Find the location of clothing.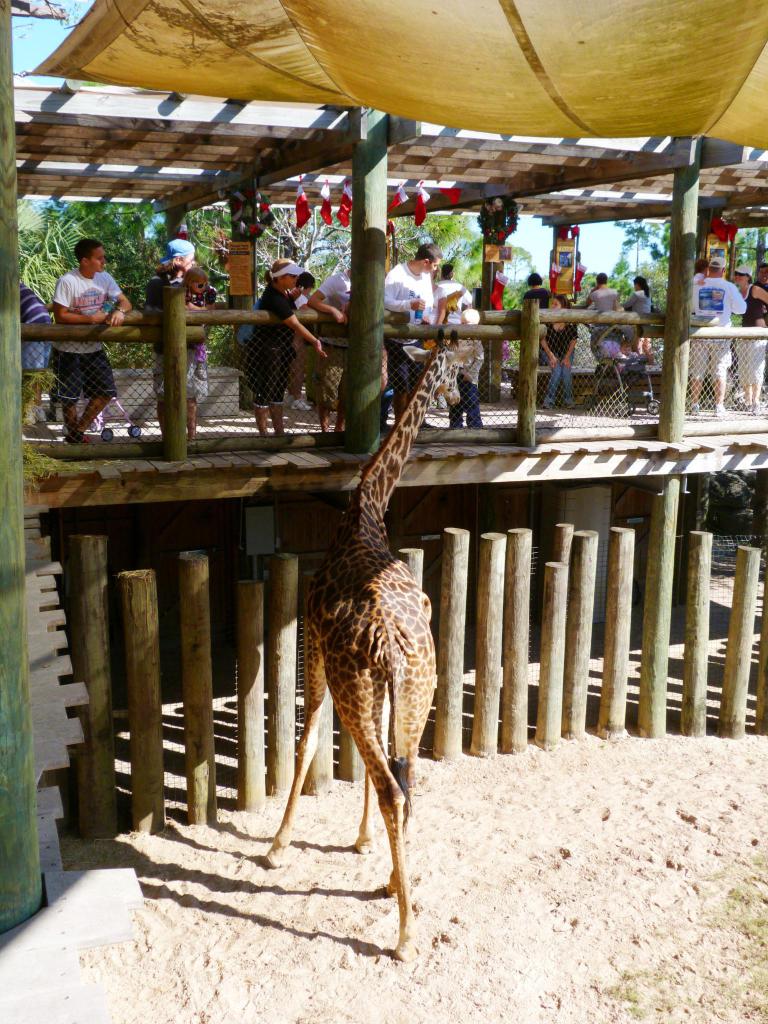
Location: bbox(387, 261, 435, 388).
